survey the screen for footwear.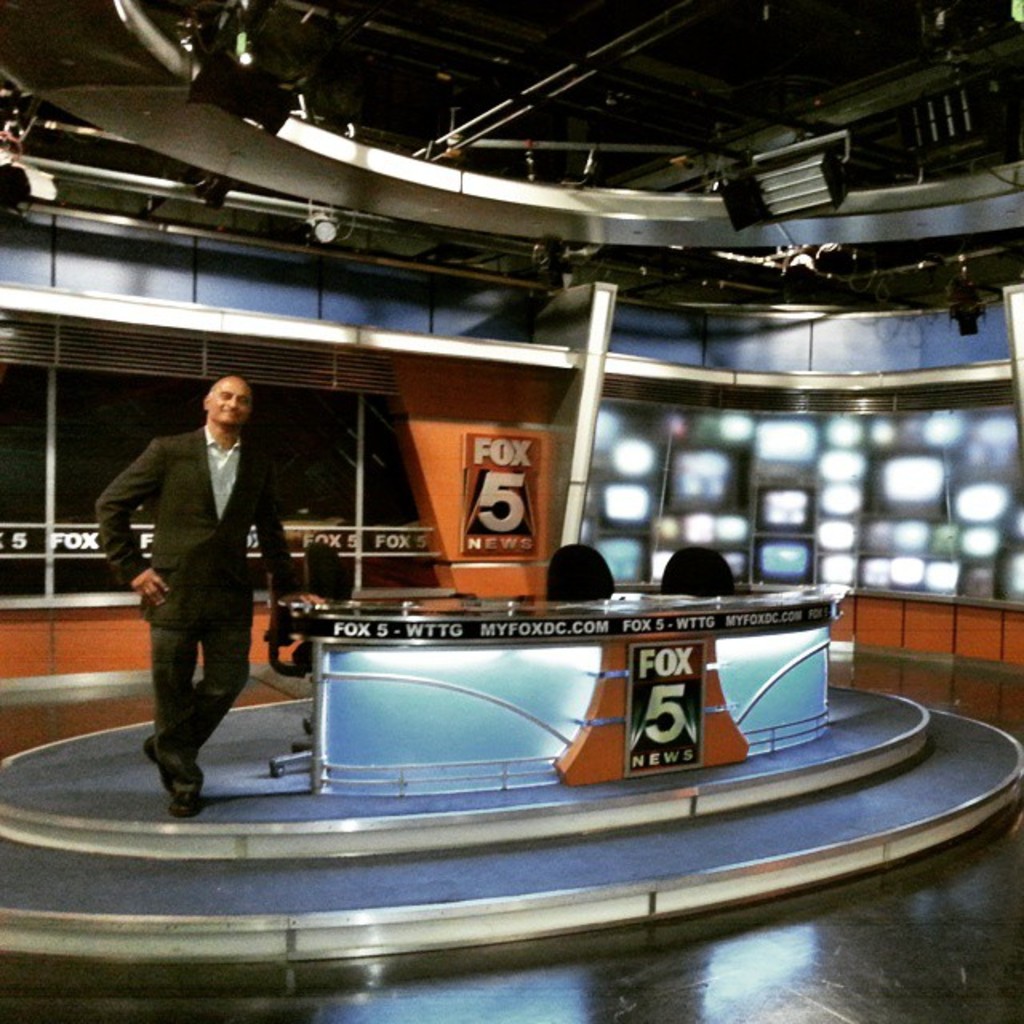
Survey found: (165, 790, 200, 816).
